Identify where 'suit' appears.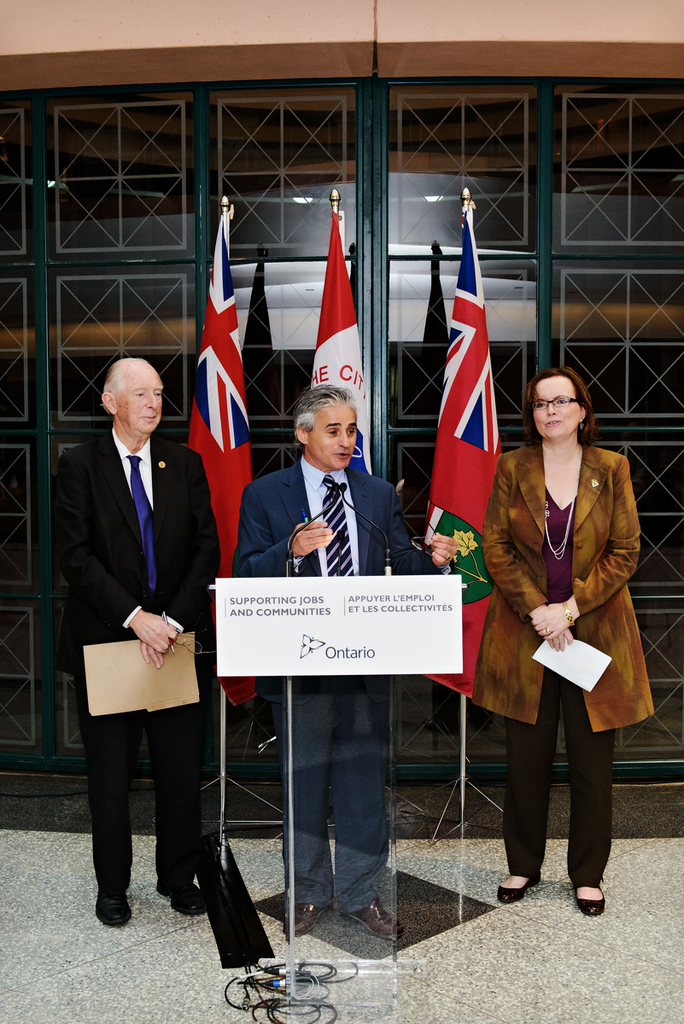
Appears at x1=52 y1=427 x2=218 y2=899.
